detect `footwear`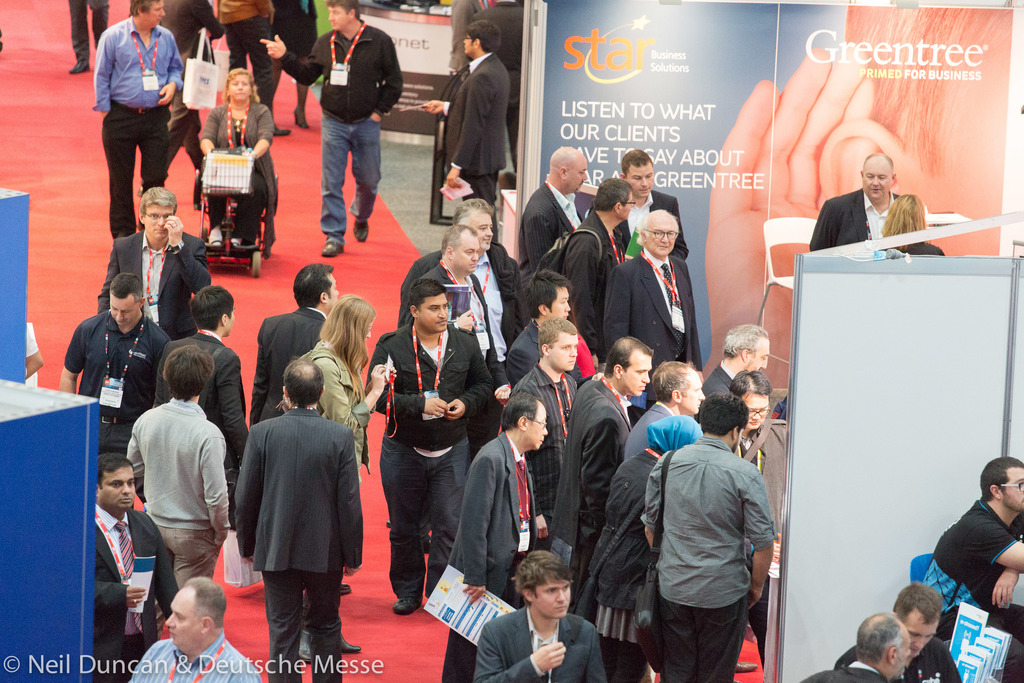
box=[396, 595, 421, 620]
